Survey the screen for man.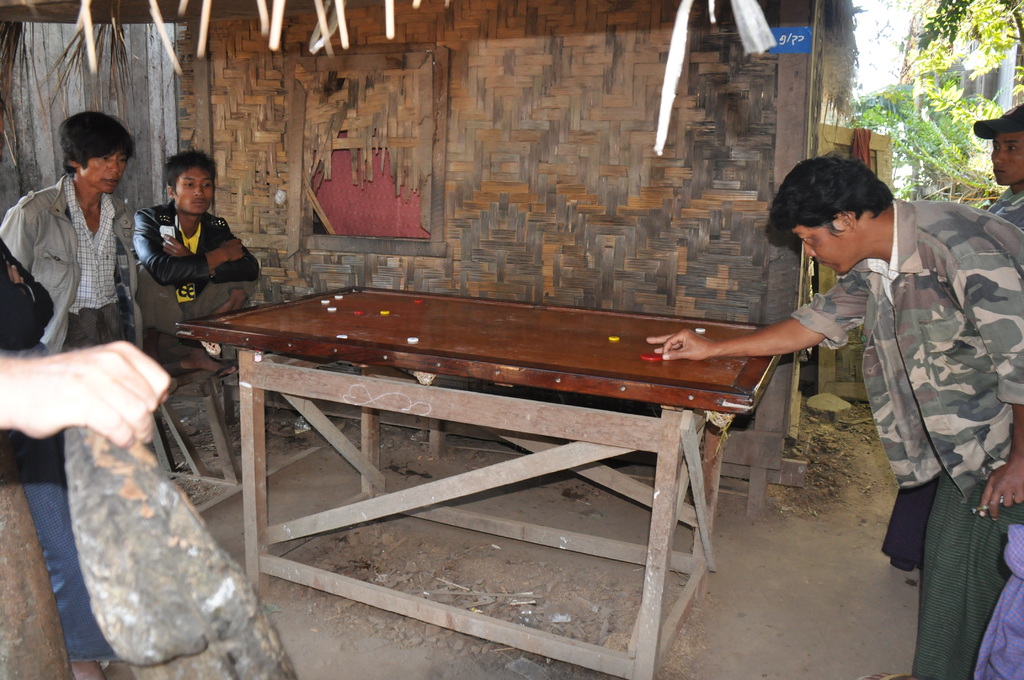
Survey found: Rect(129, 146, 255, 384).
